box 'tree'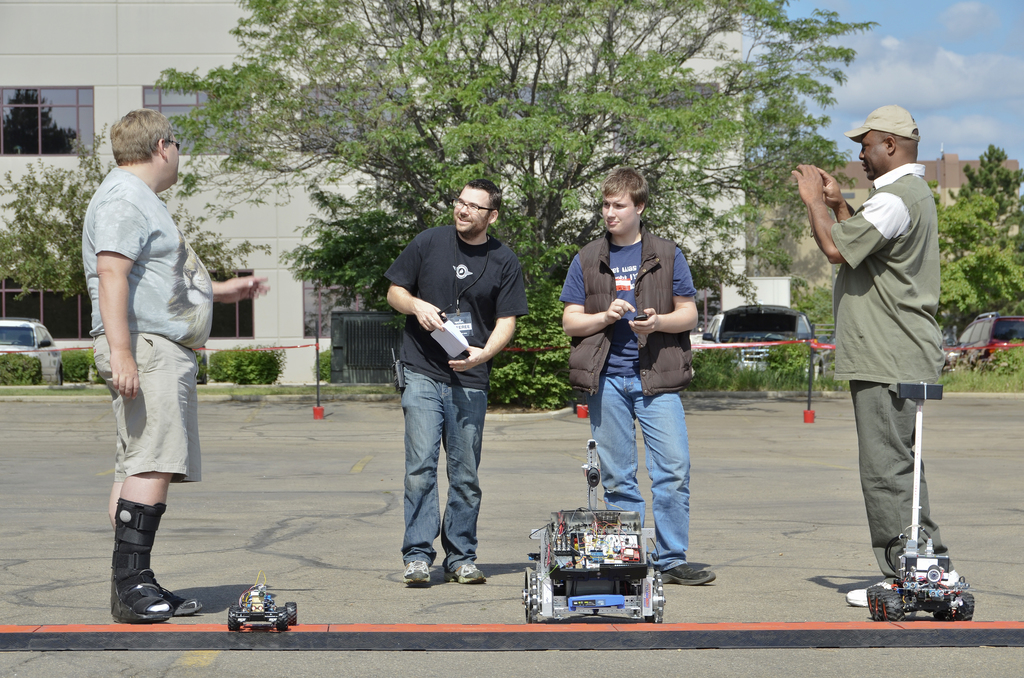
x1=0, y1=129, x2=270, y2=302
